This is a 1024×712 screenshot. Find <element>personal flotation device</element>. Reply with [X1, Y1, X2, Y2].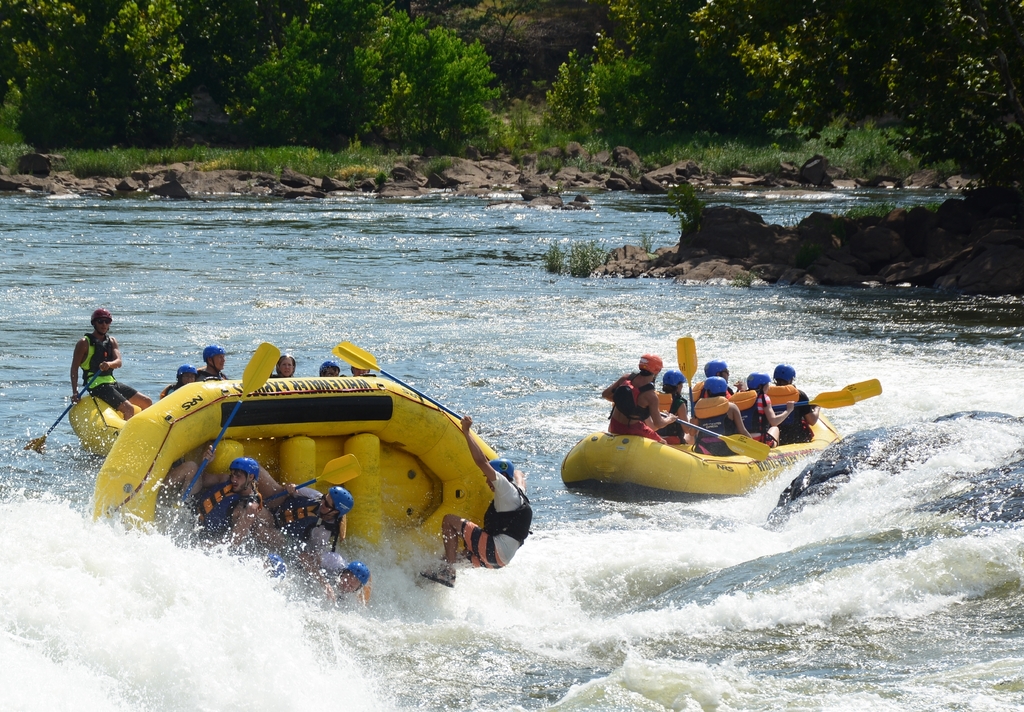
[277, 486, 346, 545].
